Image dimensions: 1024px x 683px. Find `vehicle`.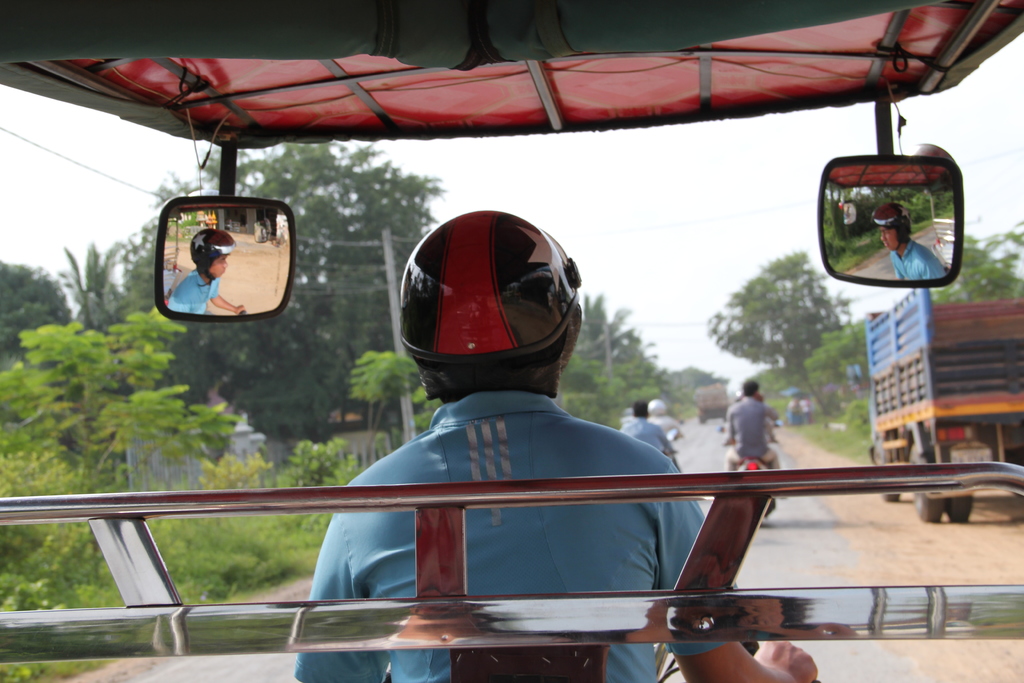
[0, 0, 1023, 682].
